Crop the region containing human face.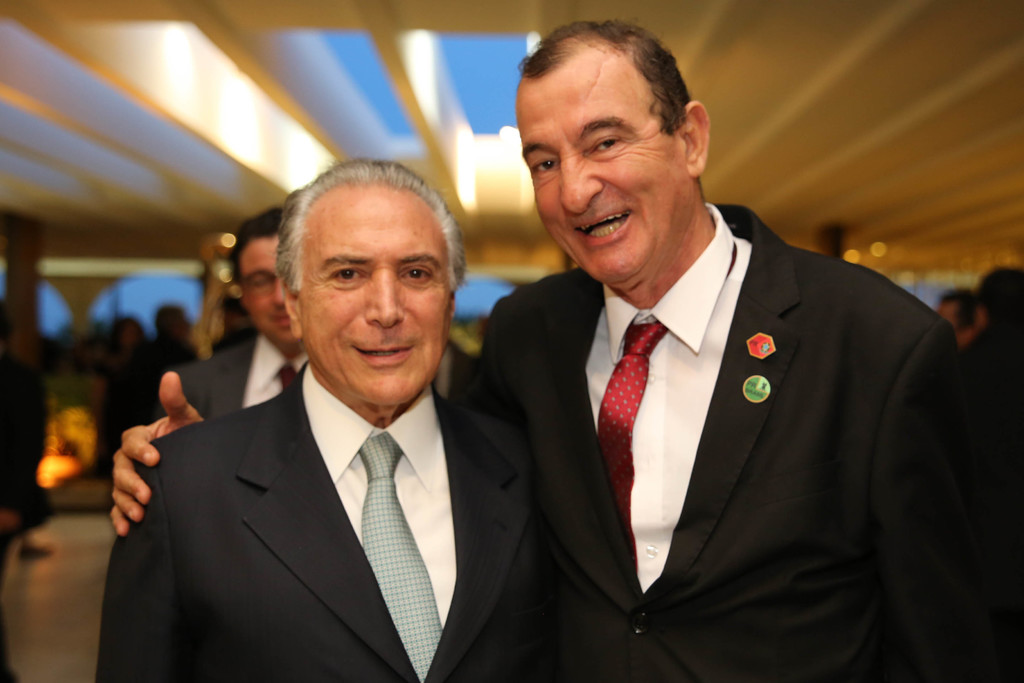
Crop region: 241, 236, 296, 347.
